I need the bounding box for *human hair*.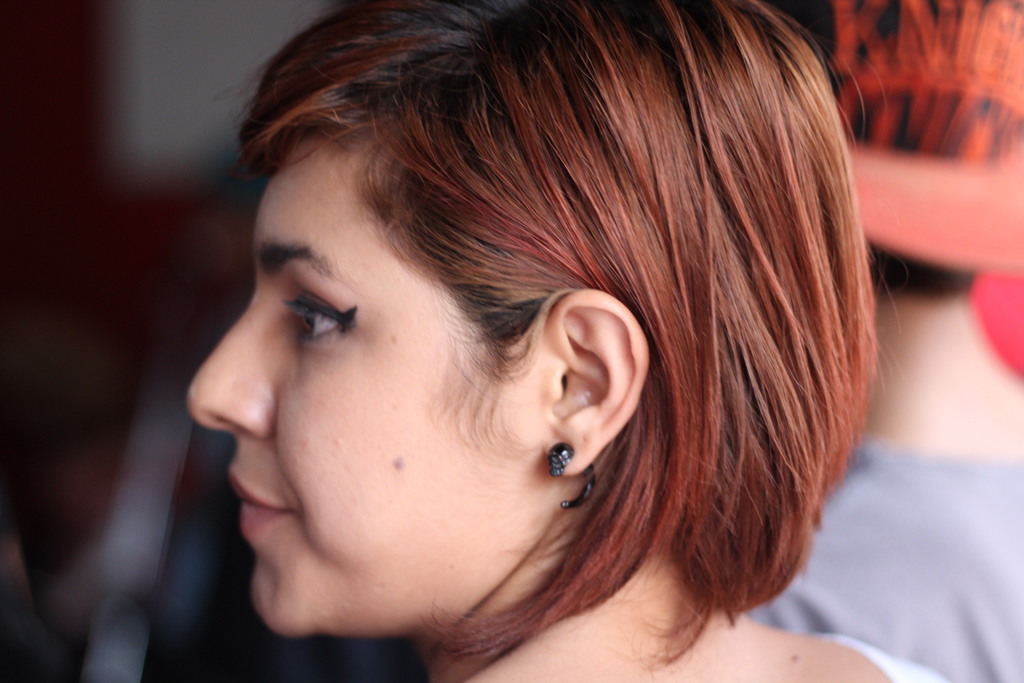
Here it is: [left=215, top=0, right=893, bottom=668].
